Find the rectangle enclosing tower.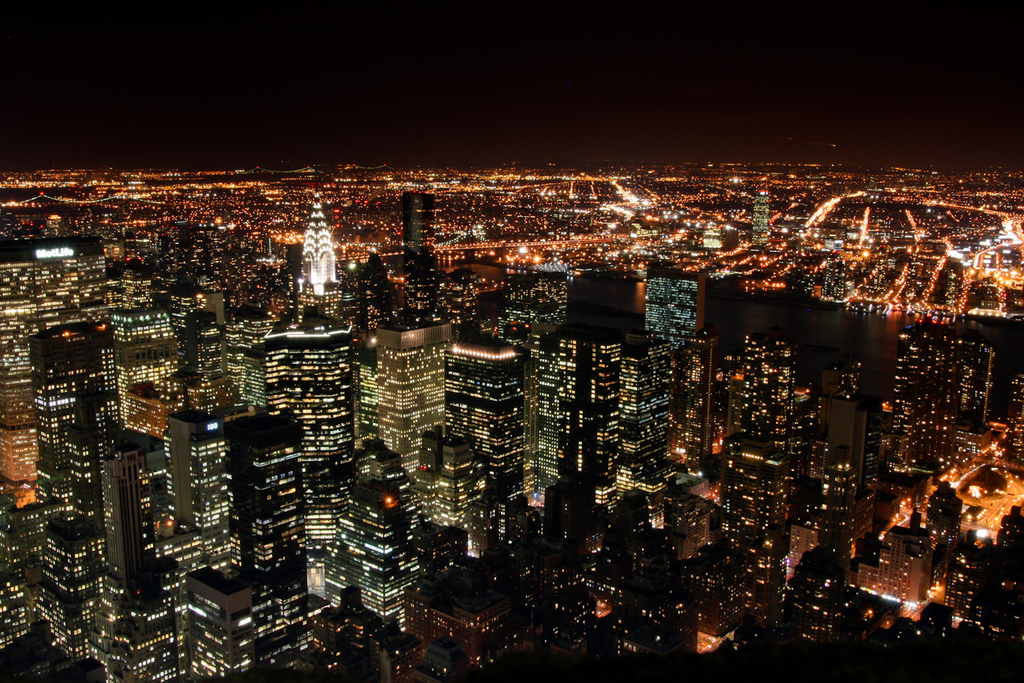
(319,476,472,644).
